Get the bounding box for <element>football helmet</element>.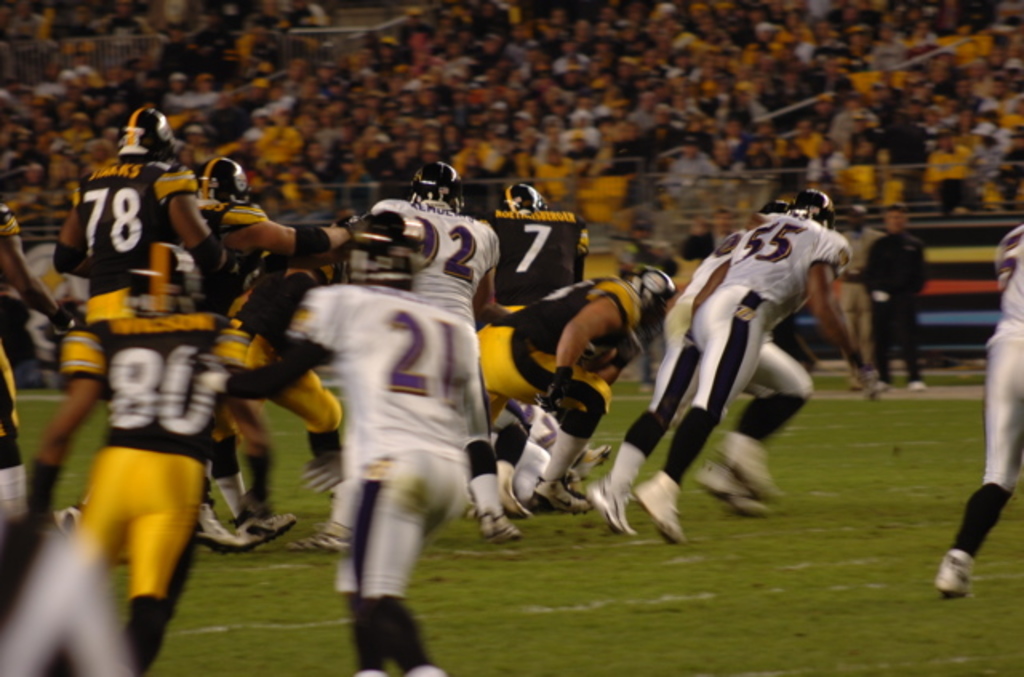
(left=123, top=238, right=200, bottom=314).
